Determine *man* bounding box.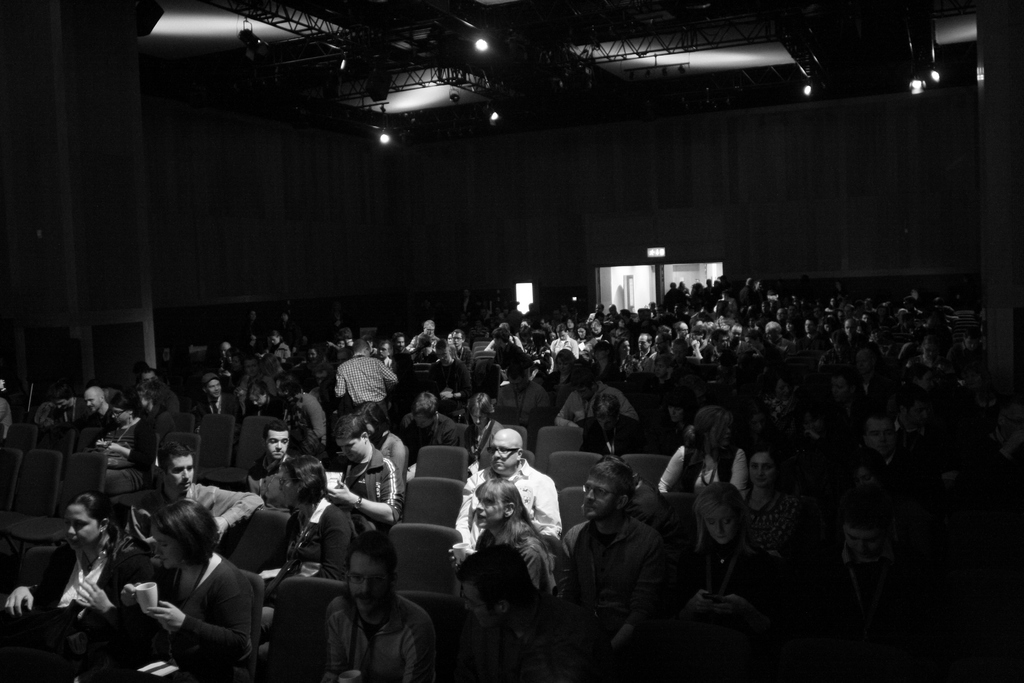
Determined: bbox=(858, 413, 914, 516).
